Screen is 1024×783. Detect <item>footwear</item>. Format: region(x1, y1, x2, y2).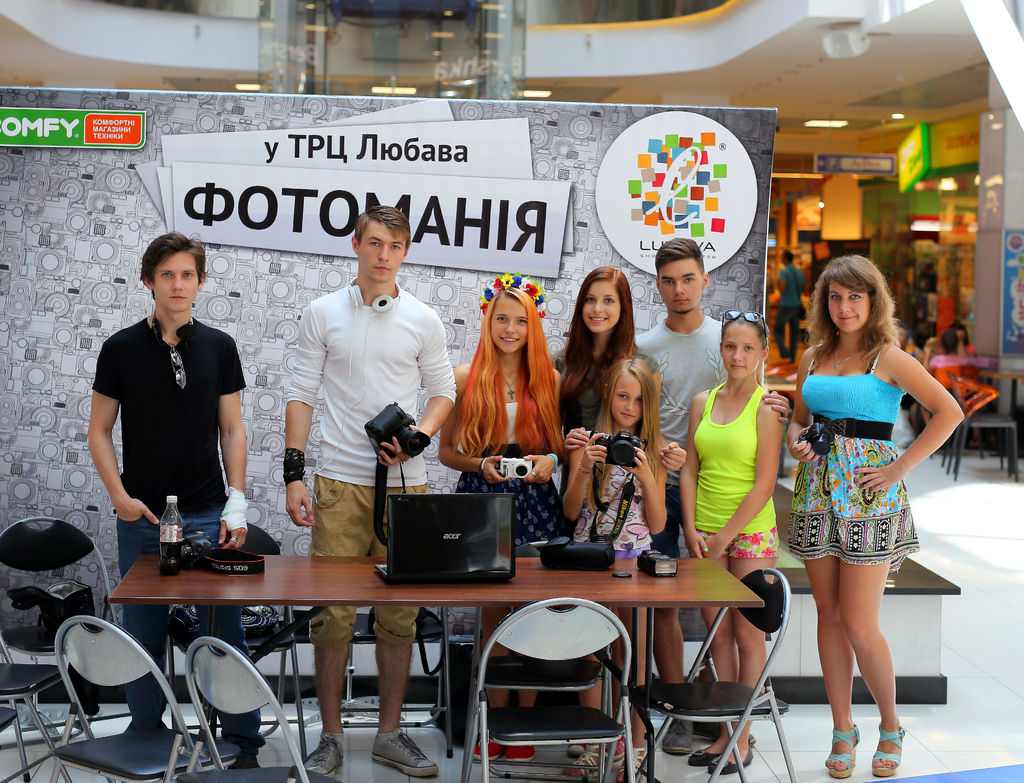
region(380, 731, 437, 780).
